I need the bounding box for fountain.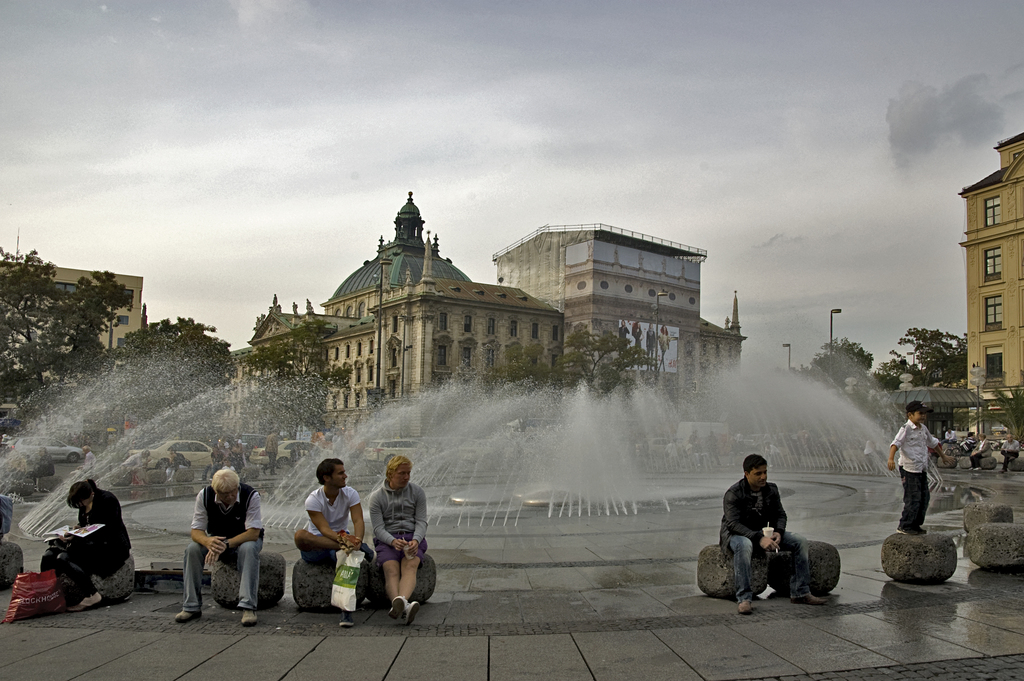
Here it is: {"x1": 0, "y1": 310, "x2": 955, "y2": 548}.
